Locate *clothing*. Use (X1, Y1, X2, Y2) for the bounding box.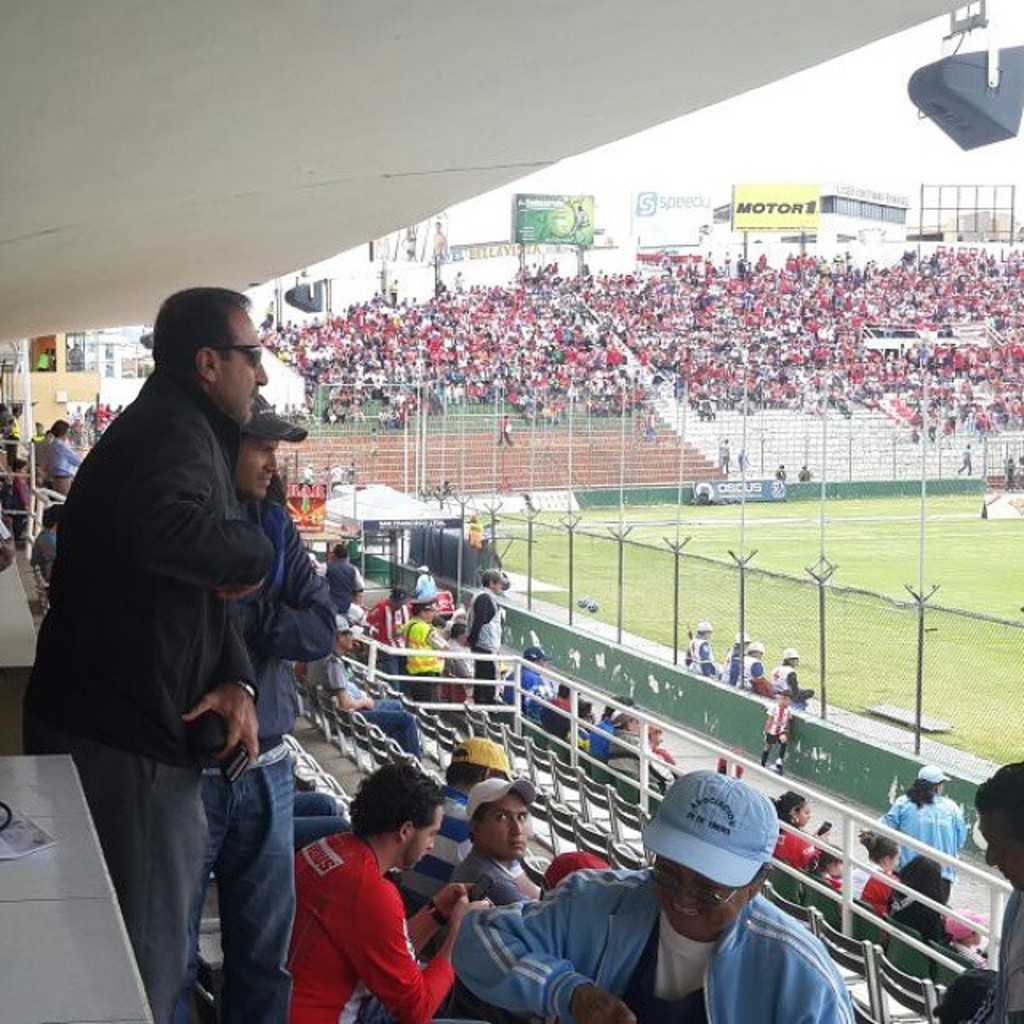
(446, 867, 859, 1022).
